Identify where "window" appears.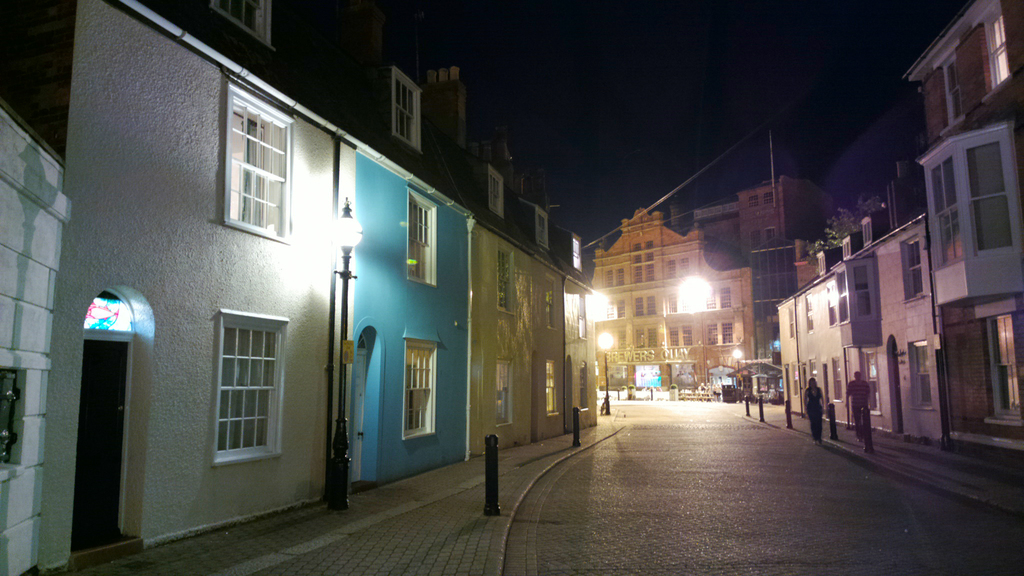
Appears at pyautogui.locateOnScreen(646, 241, 652, 259).
